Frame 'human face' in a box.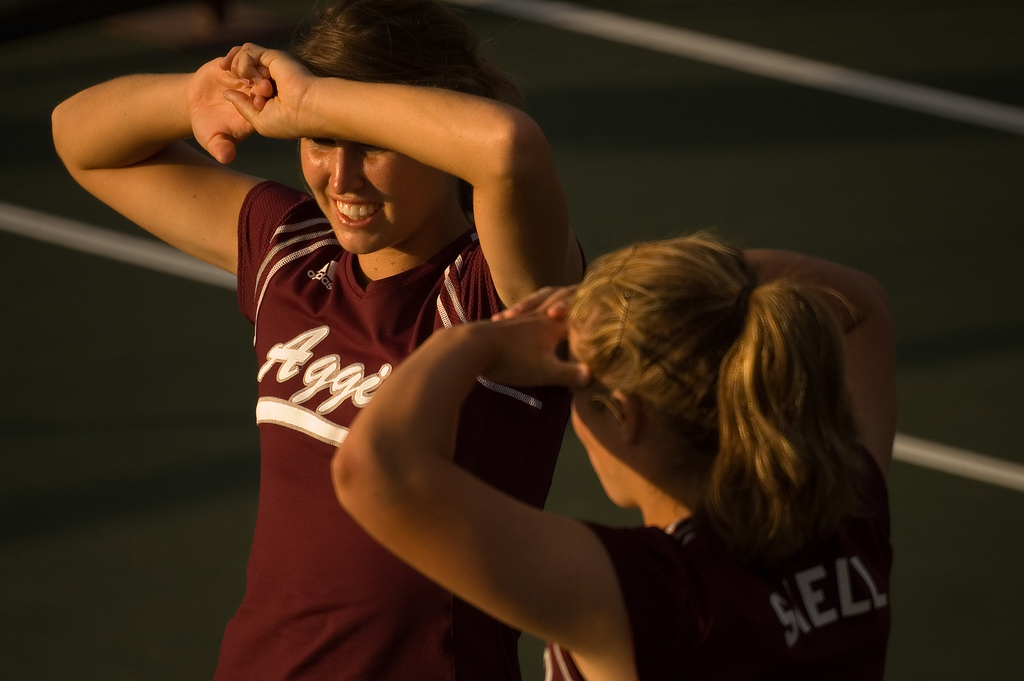
x1=305, y1=135, x2=449, y2=257.
